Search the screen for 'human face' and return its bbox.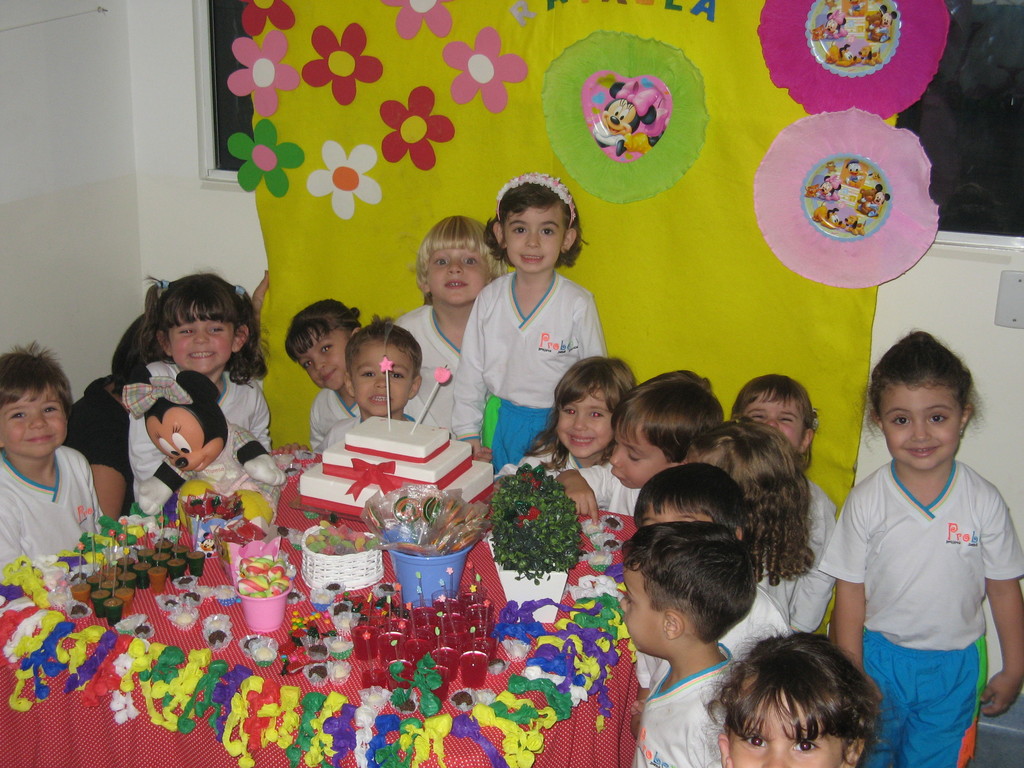
Found: left=286, top=323, right=352, bottom=390.
